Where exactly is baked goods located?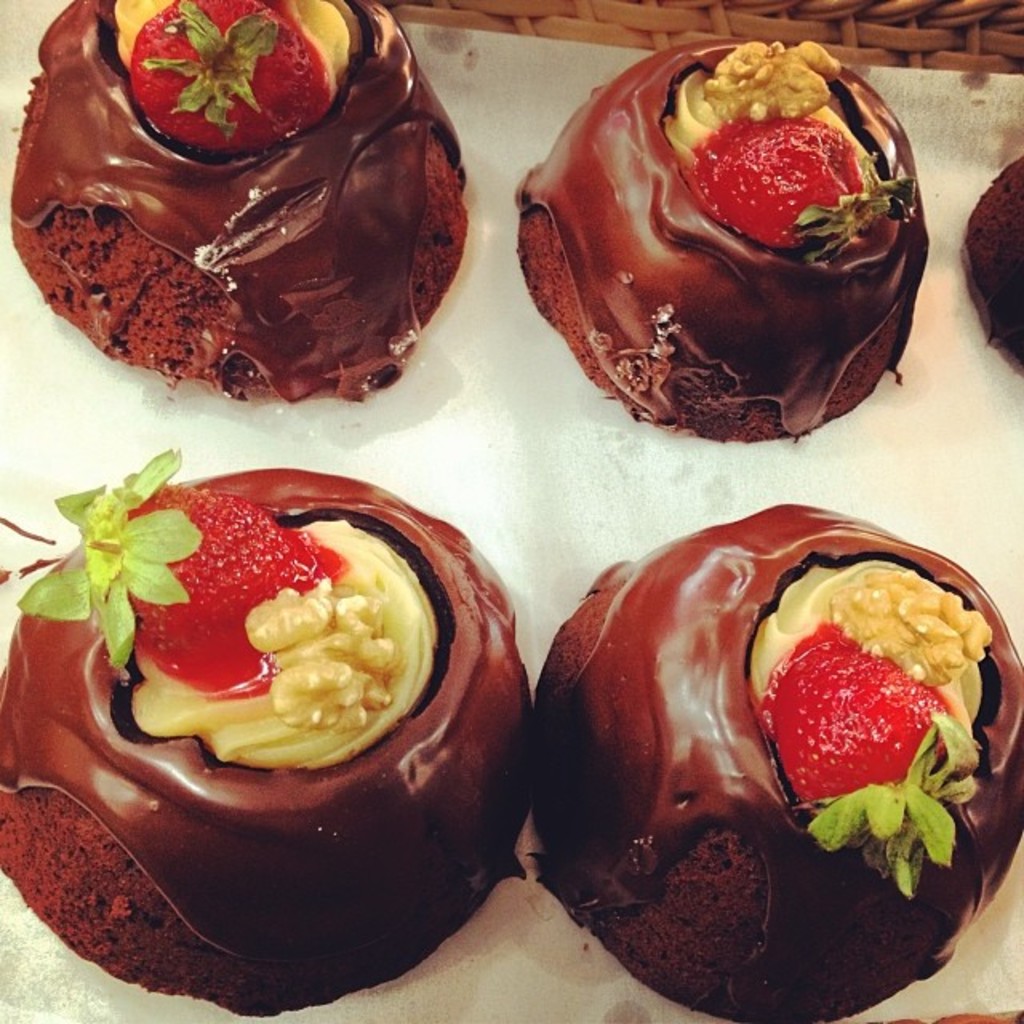
Its bounding box is <bbox>0, 0, 462, 408</bbox>.
